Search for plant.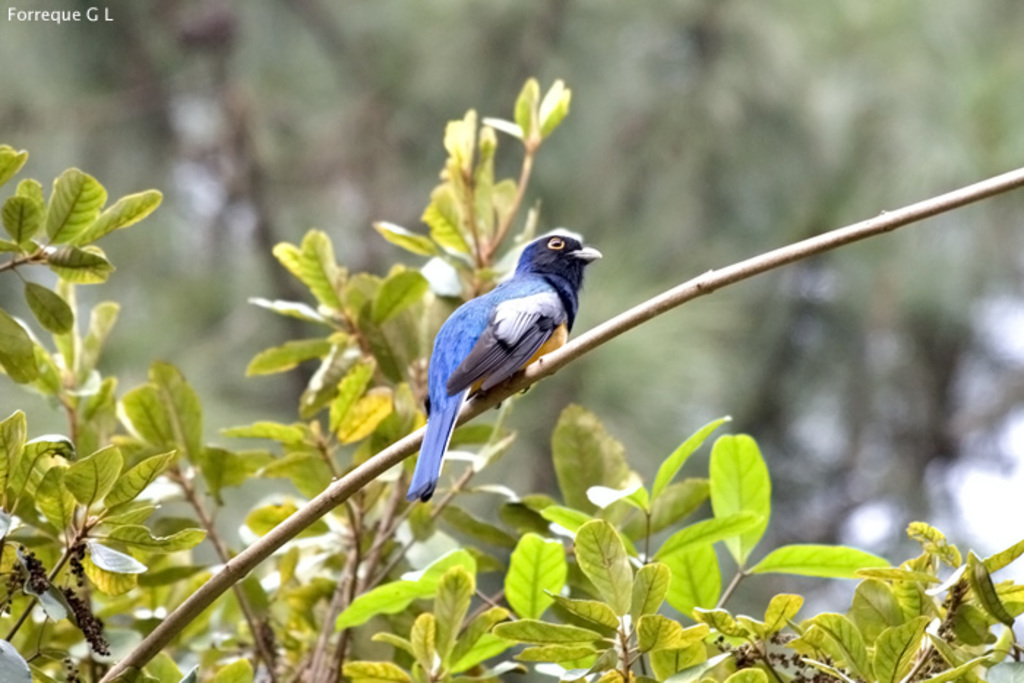
Found at 0, 72, 1023, 682.
